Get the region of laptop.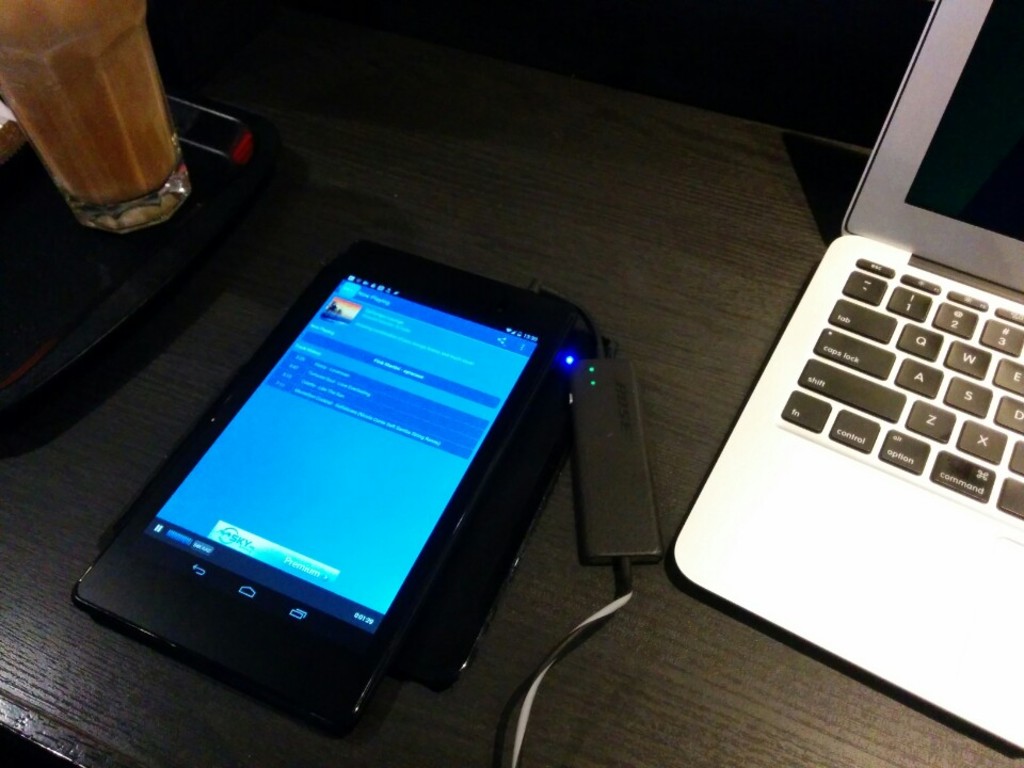
679:21:1023:722.
